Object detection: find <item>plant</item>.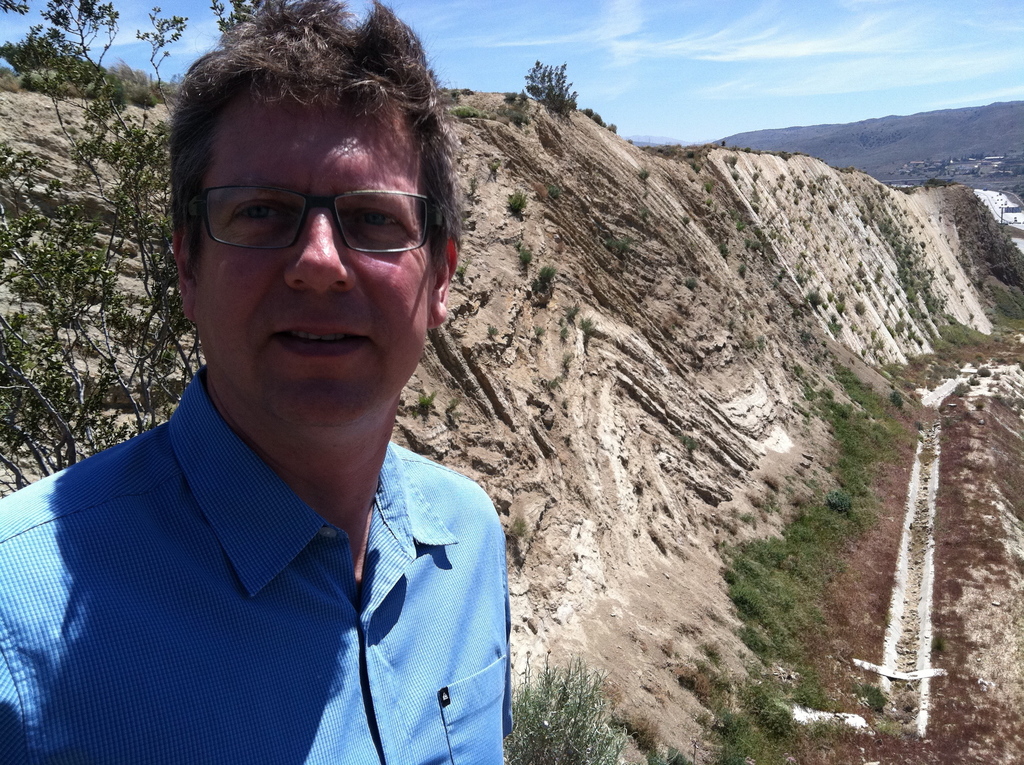
select_region(115, 76, 161, 113).
